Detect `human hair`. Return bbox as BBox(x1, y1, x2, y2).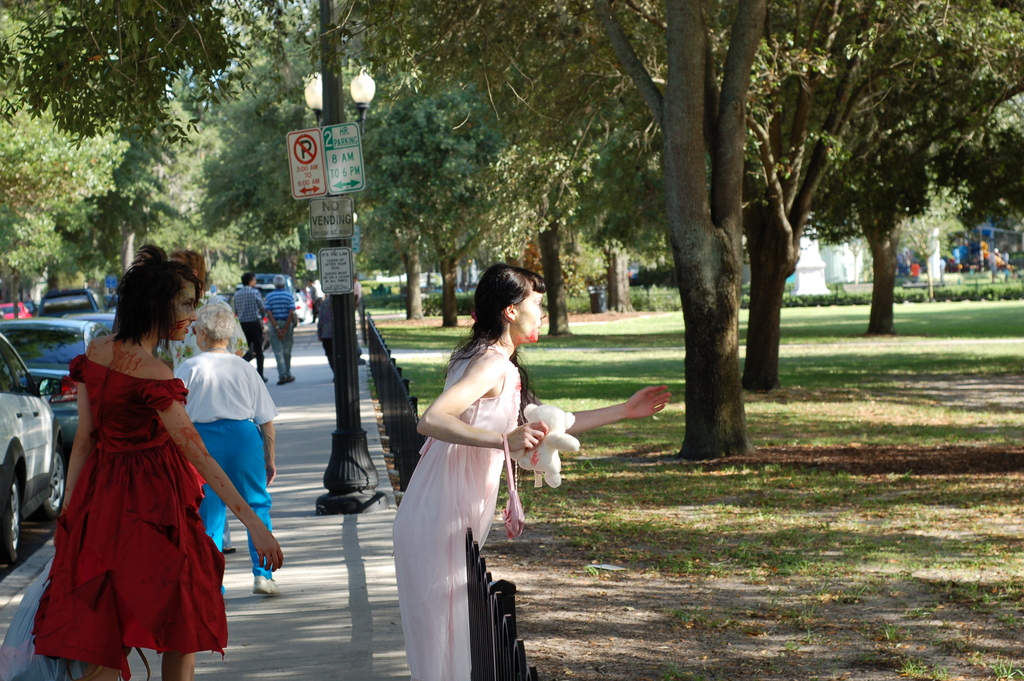
BBox(195, 302, 236, 345).
